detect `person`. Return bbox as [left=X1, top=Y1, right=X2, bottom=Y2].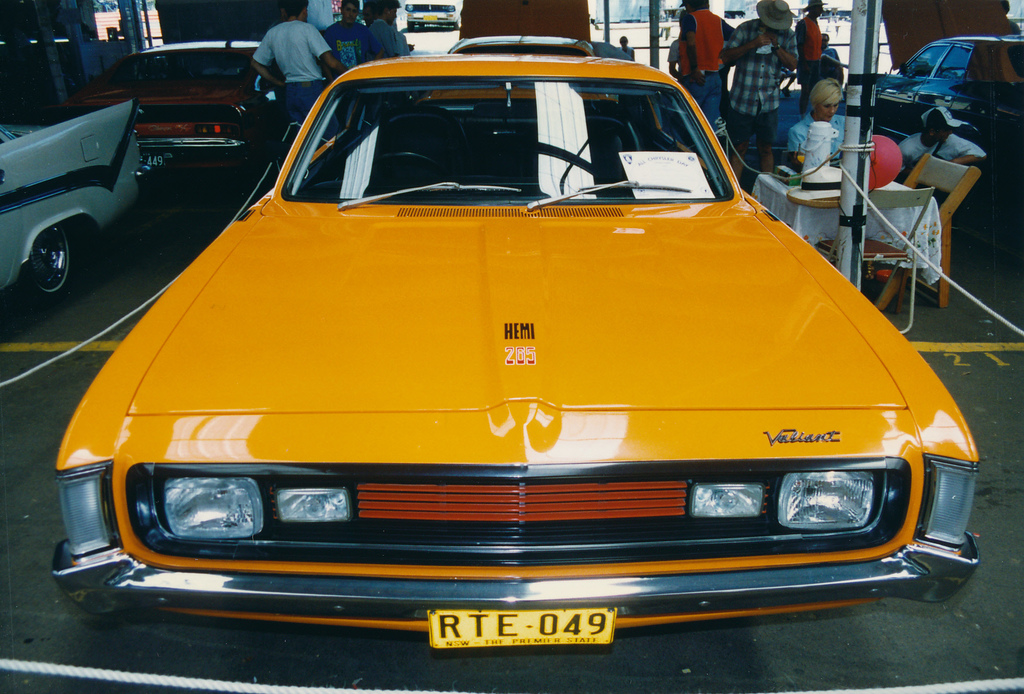
[left=369, top=0, right=411, bottom=59].
